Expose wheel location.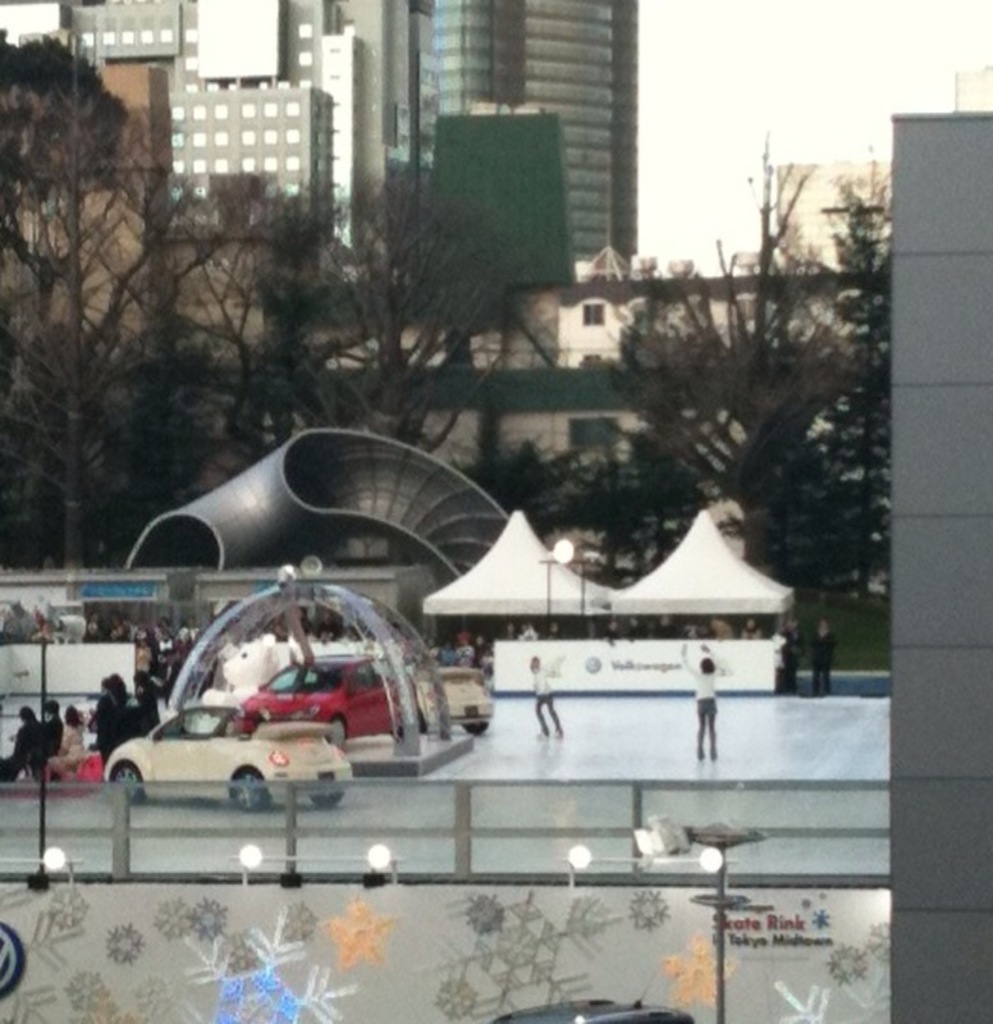
Exposed at 334 722 352 749.
